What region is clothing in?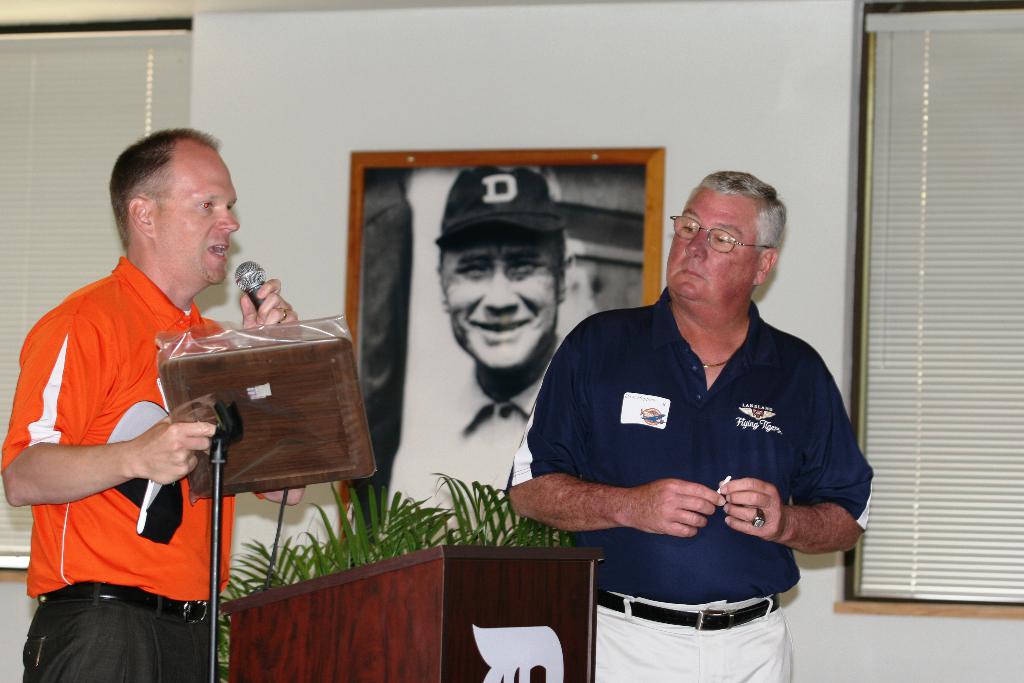
detection(532, 279, 860, 621).
